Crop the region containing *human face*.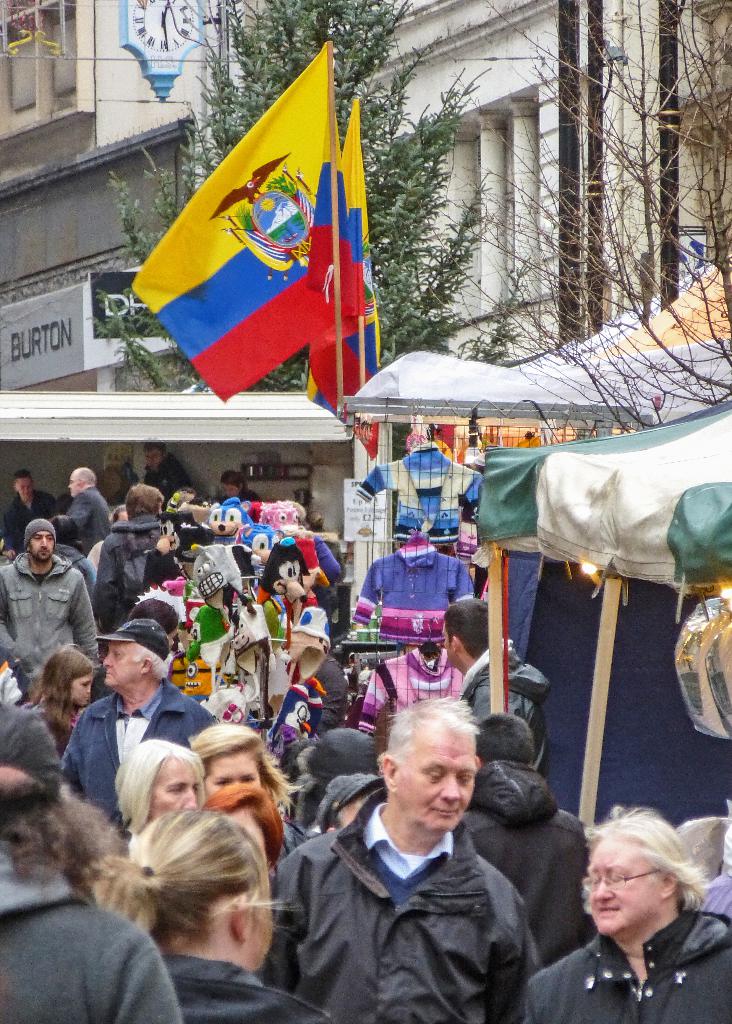
Crop region: l=29, t=528, r=56, b=561.
